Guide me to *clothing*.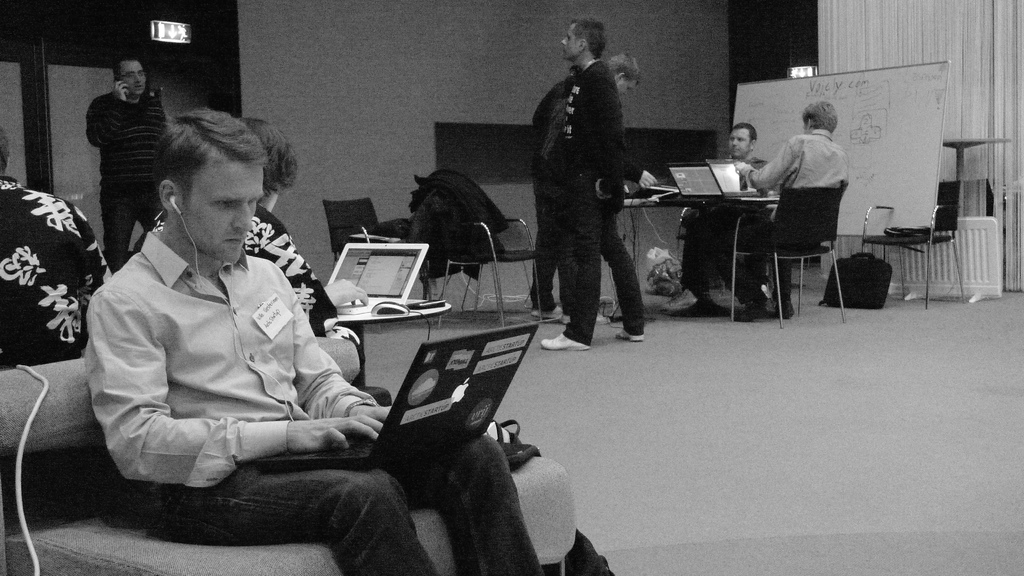
Guidance: x1=745 y1=131 x2=845 y2=298.
